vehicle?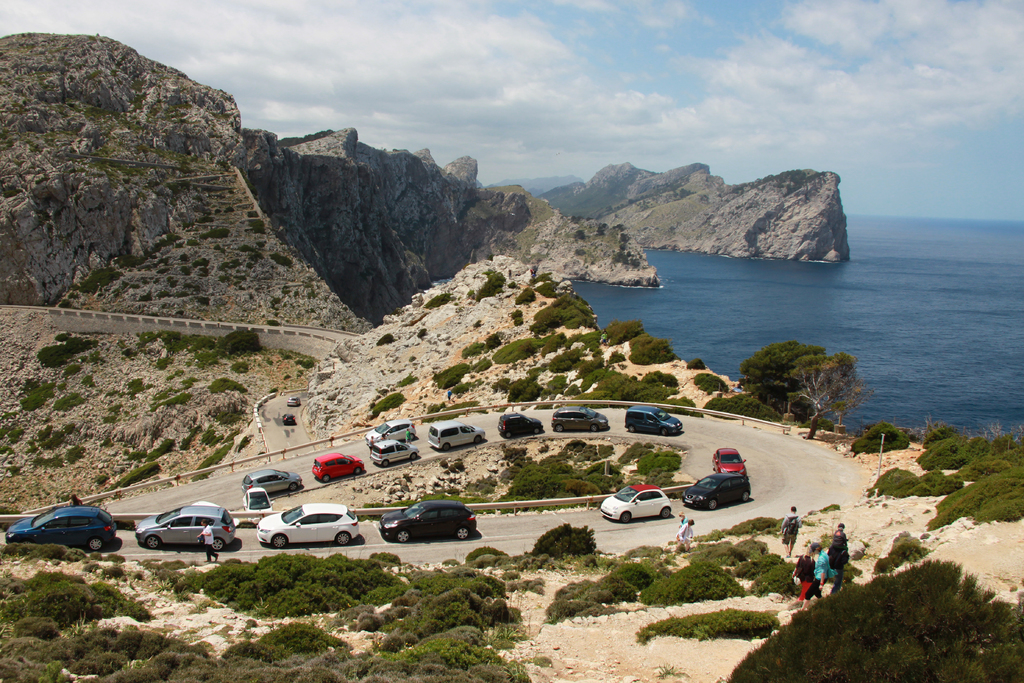
bbox(8, 507, 122, 553)
